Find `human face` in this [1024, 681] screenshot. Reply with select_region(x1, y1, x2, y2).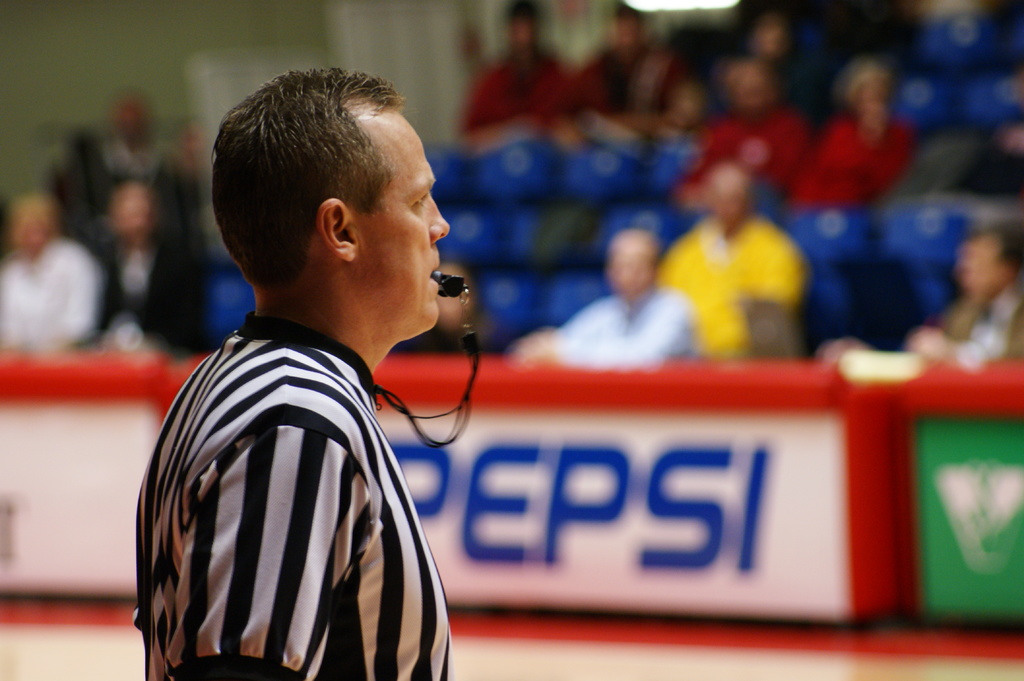
select_region(516, 16, 534, 50).
